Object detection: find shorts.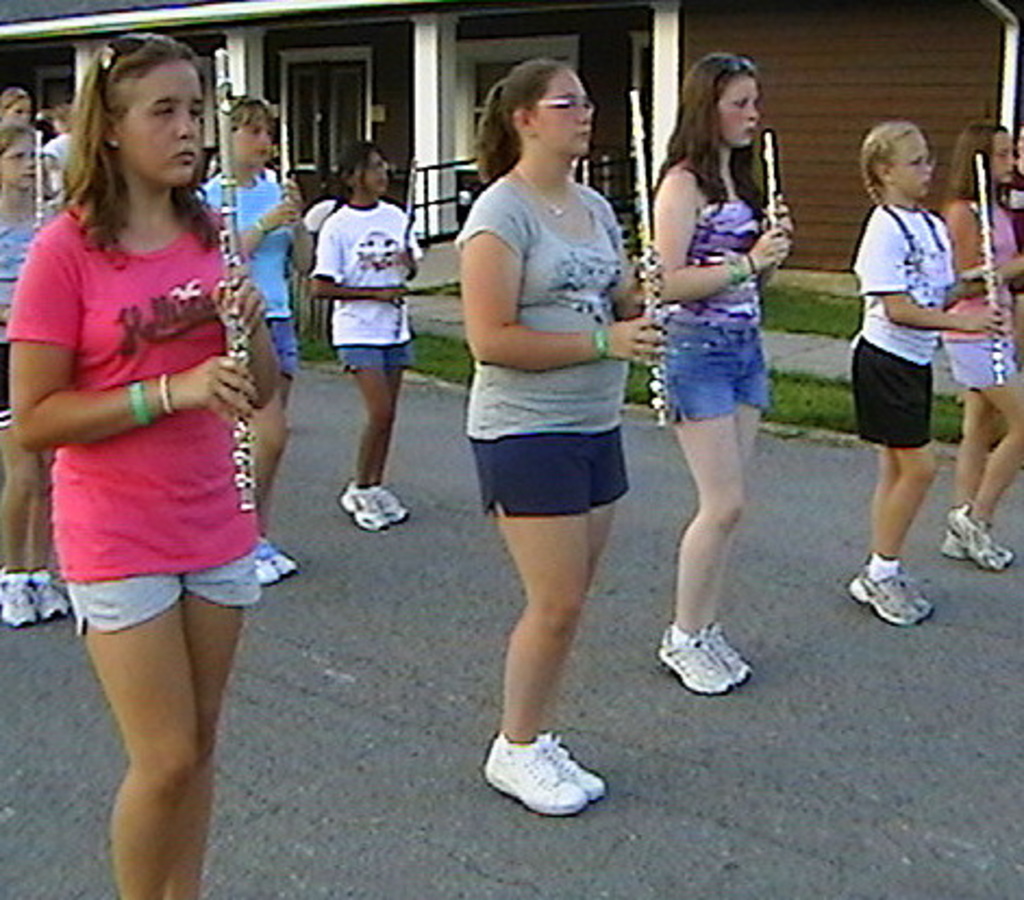
box=[846, 343, 935, 448].
